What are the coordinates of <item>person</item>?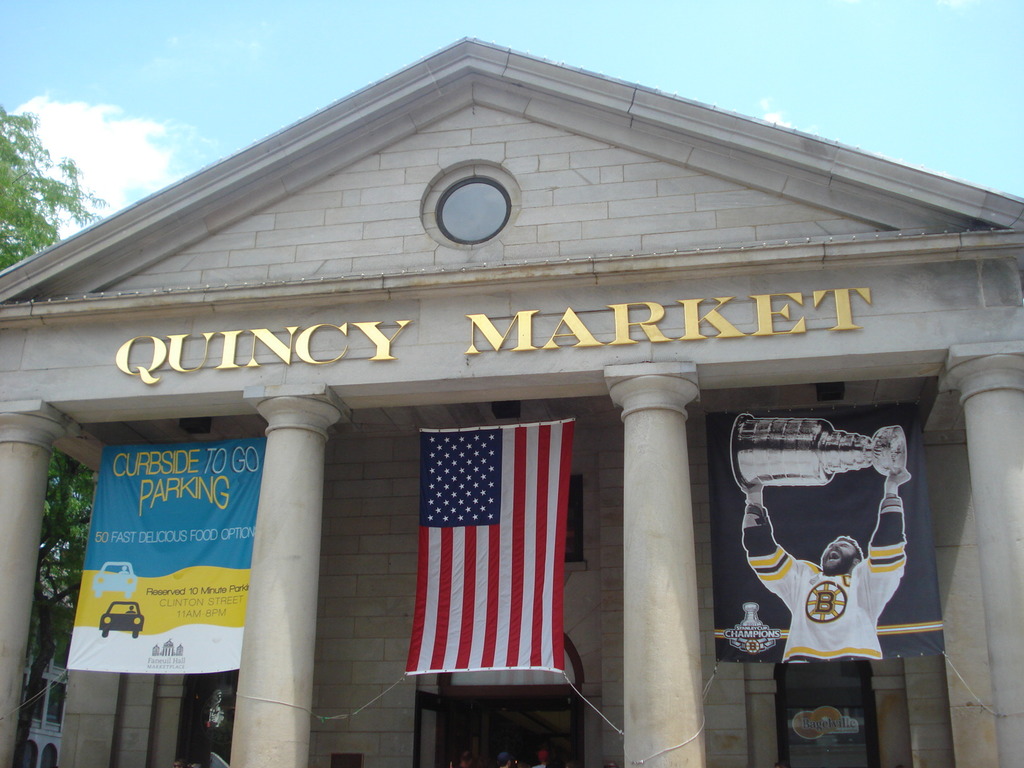
box=[744, 465, 911, 666].
